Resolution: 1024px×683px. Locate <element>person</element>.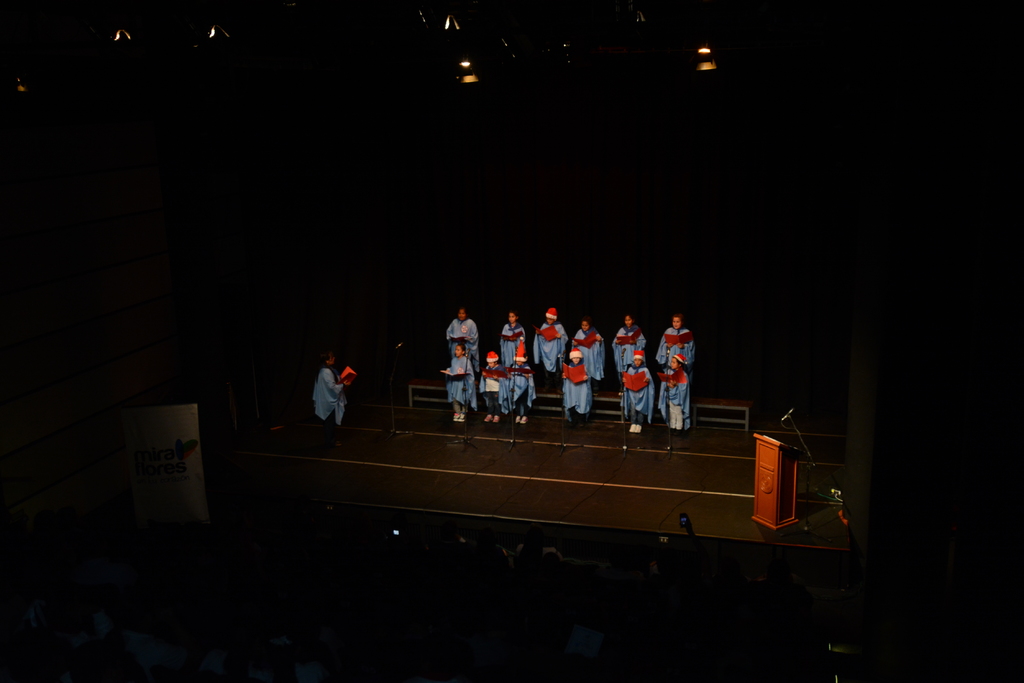
bbox=[445, 339, 476, 424].
